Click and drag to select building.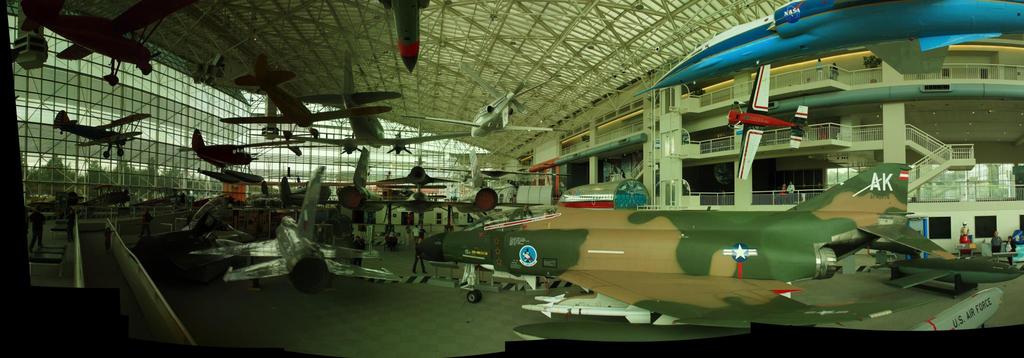
Selection: [0, 0, 1023, 357].
